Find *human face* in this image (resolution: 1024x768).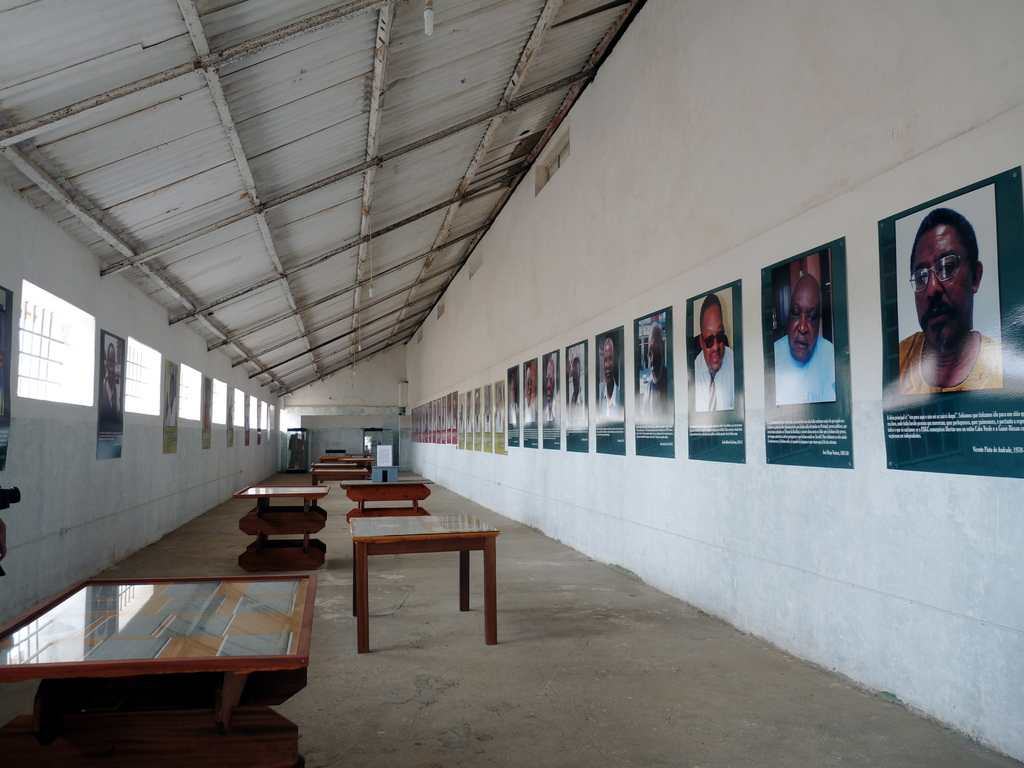
{"x1": 602, "y1": 339, "x2": 614, "y2": 384}.
